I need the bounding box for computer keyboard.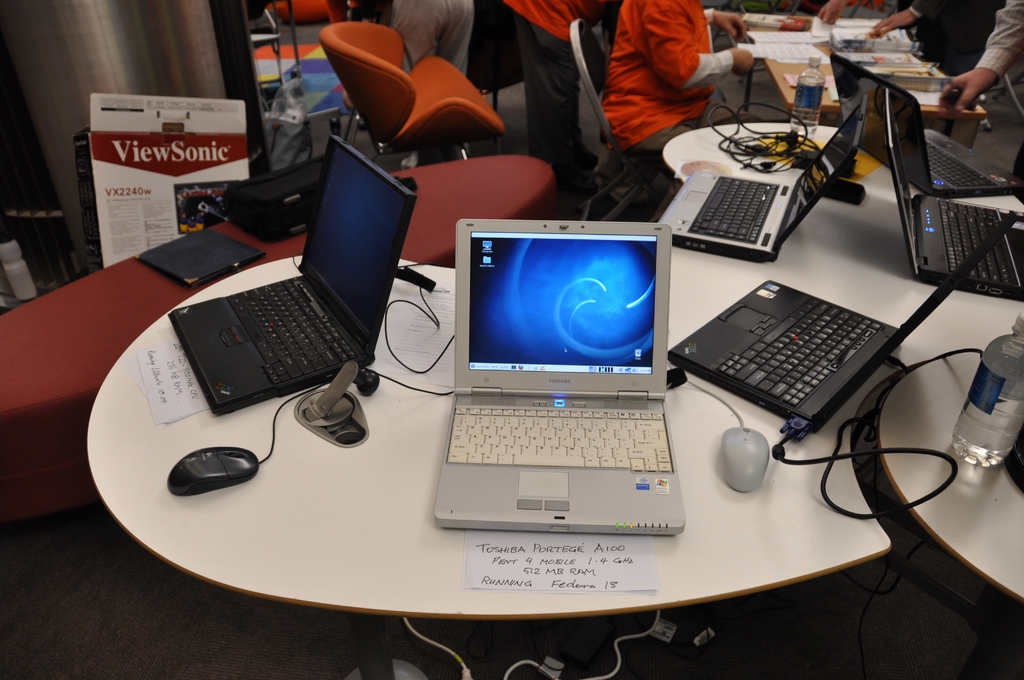
Here it is: {"x1": 930, "y1": 136, "x2": 1002, "y2": 191}.
